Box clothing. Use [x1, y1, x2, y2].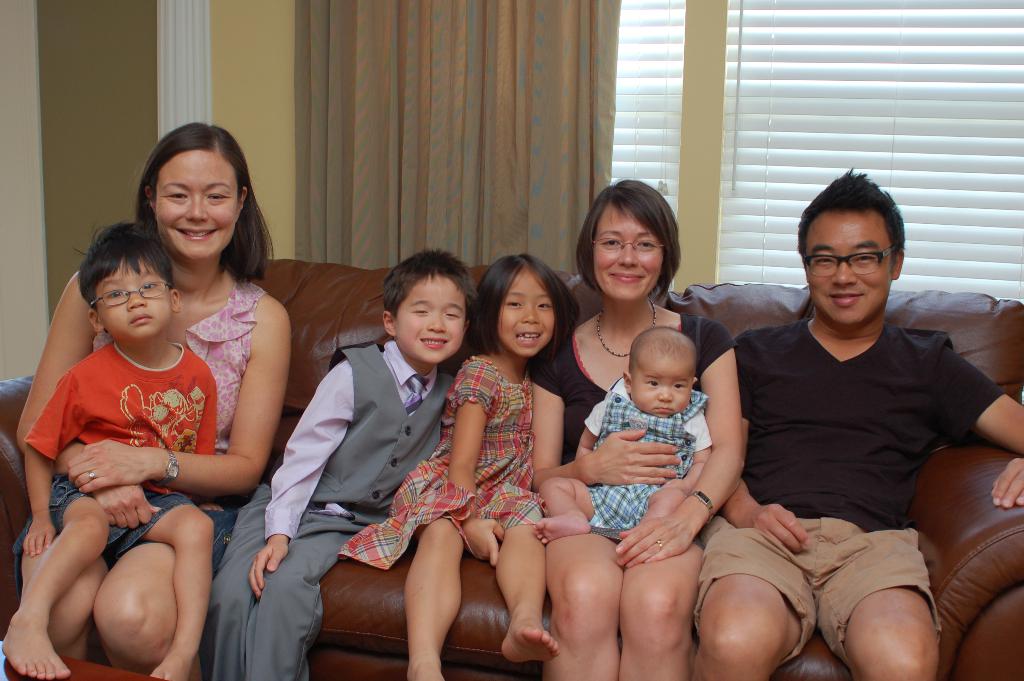
[214, 339, 461, 680].
